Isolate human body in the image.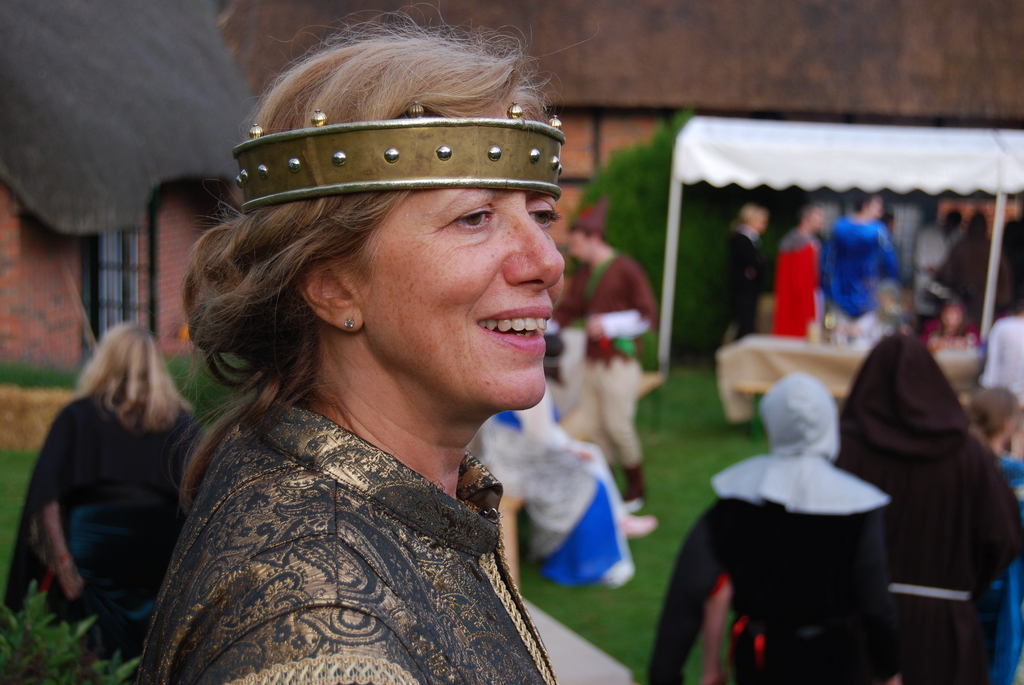
Isolated region: Rect(646, 447, 901, 684).
